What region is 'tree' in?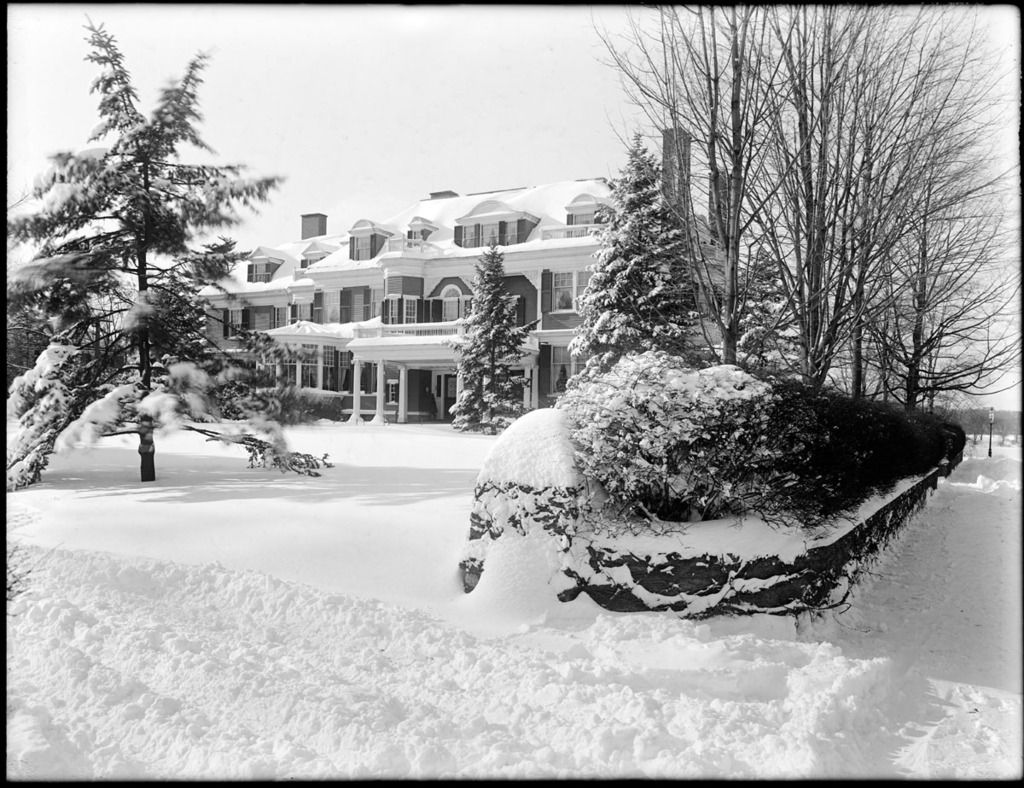
563:131:716:389.
